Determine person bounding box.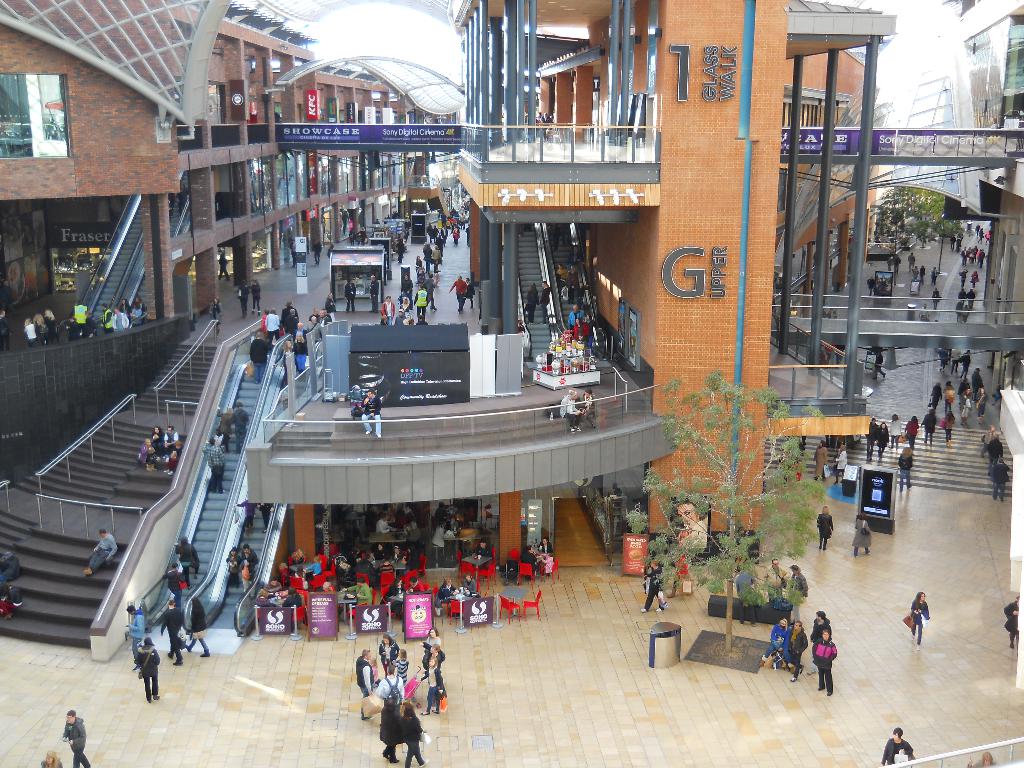
Determined: BBox(931, 263, 943, 284).
